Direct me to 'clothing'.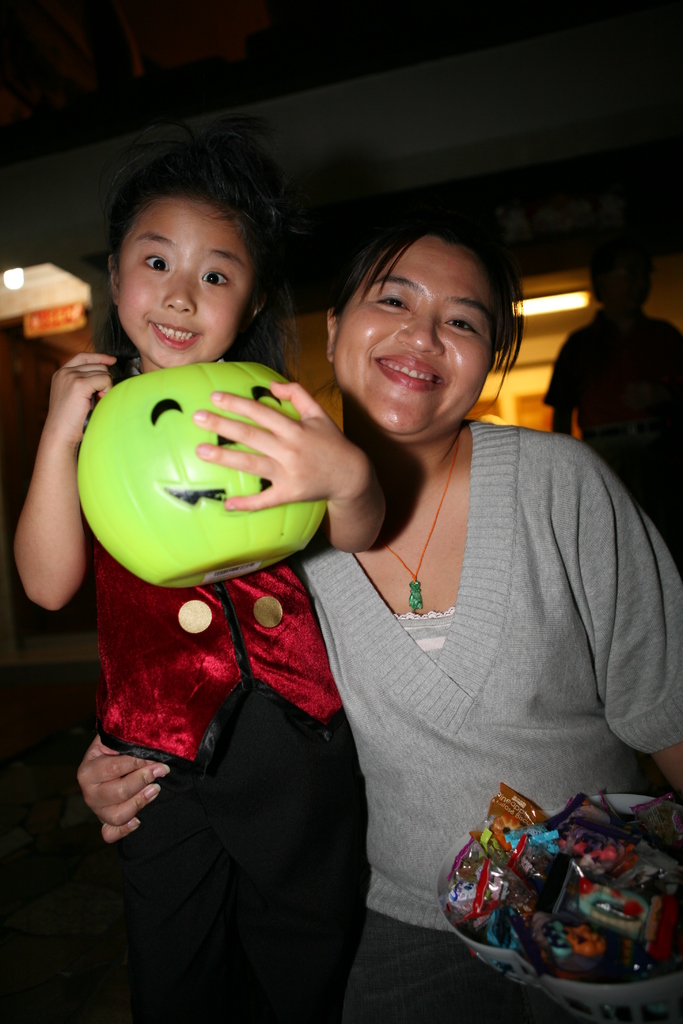
Direction: bbox(293, 424, 682, 1023).
